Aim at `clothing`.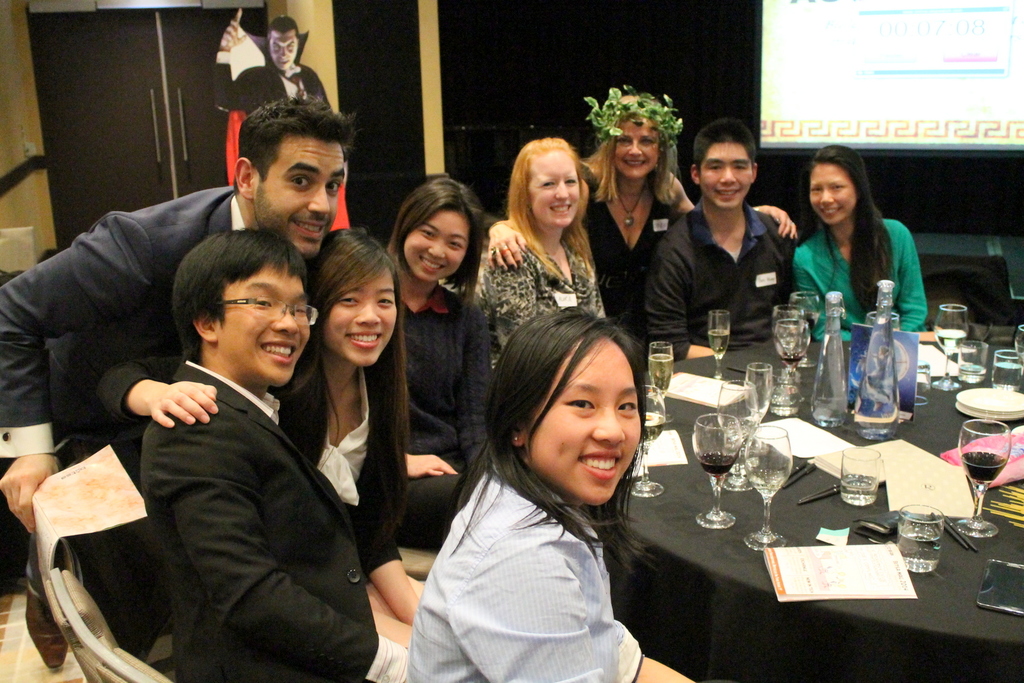
Aimed at BBox(637, 181, 798, 360).
